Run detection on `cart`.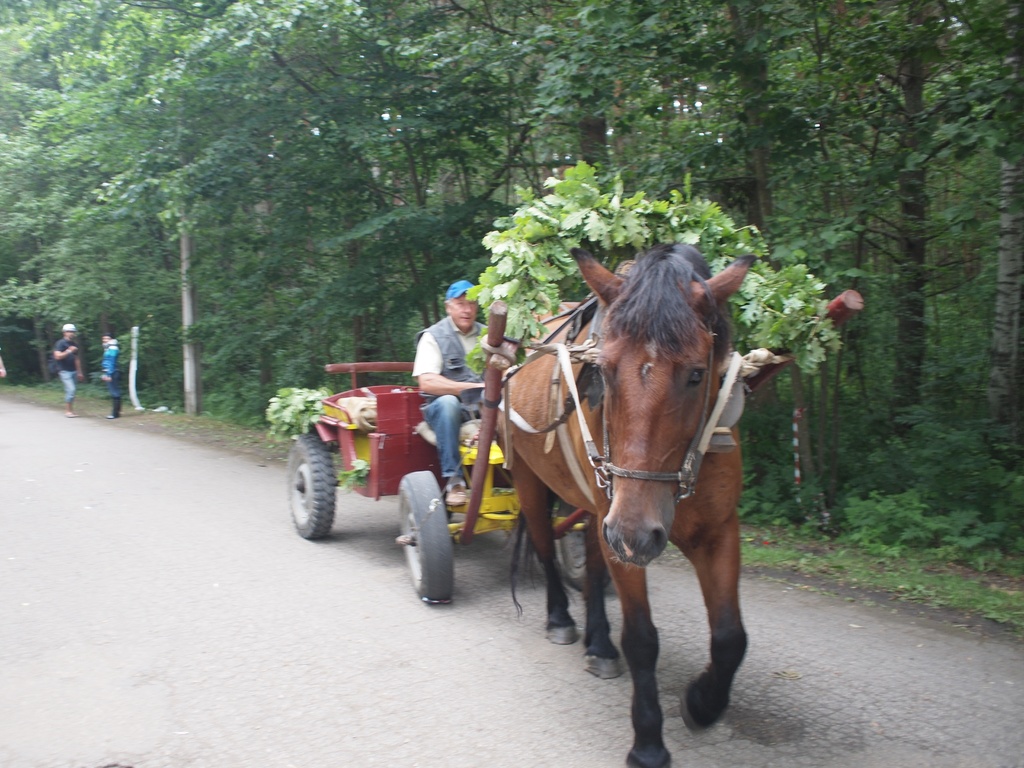
Result: 283/291/865/609.
